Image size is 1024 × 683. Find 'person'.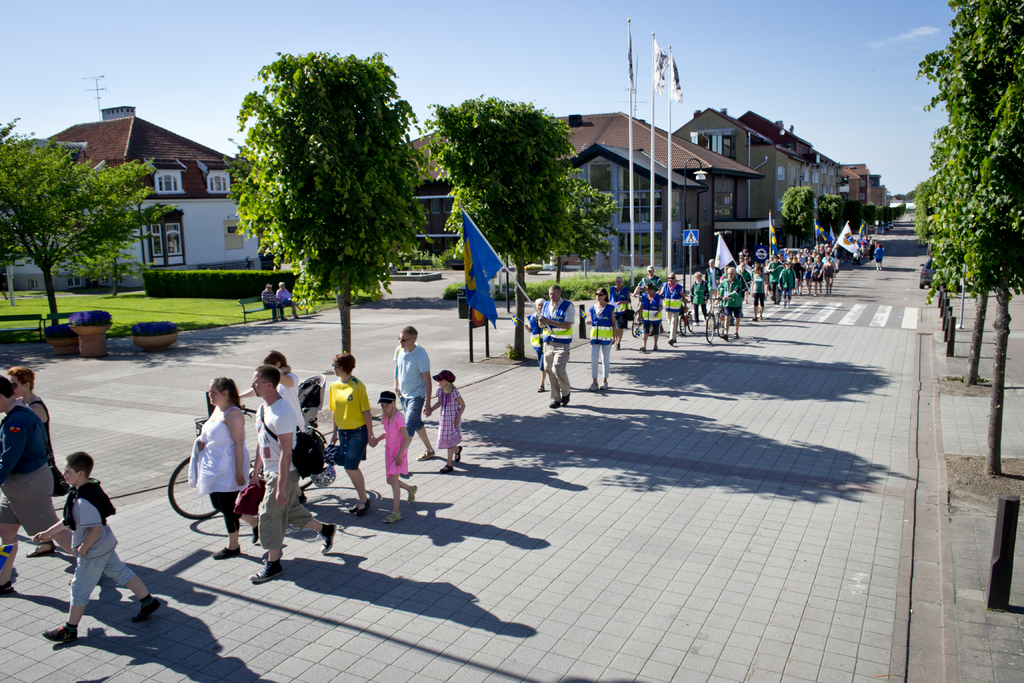
16 363 72 498.
